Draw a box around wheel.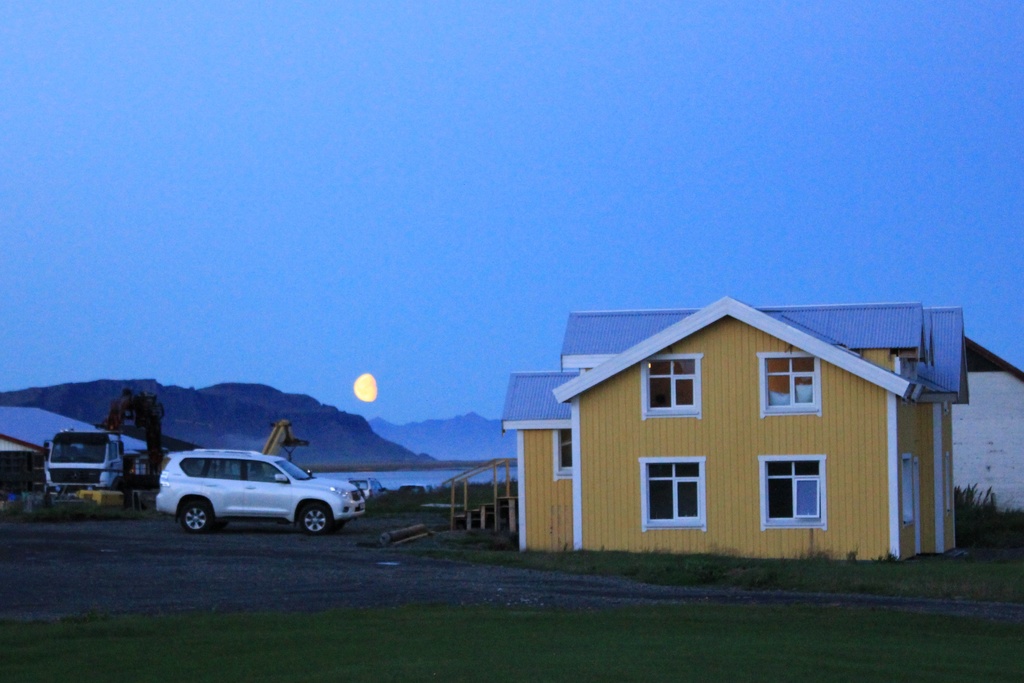
335/520/347/533.
